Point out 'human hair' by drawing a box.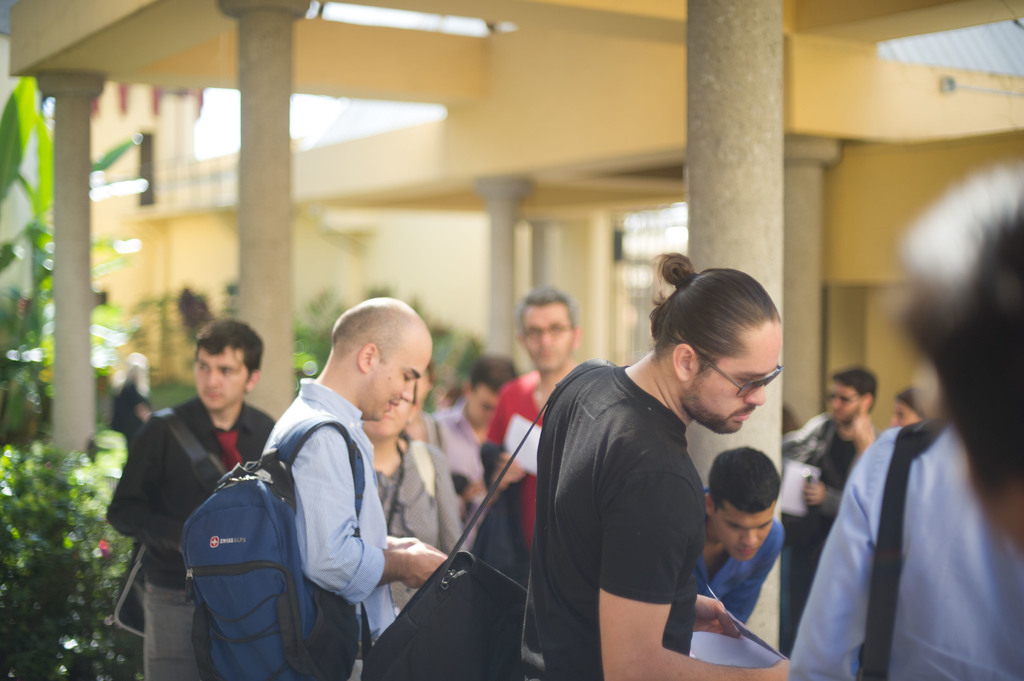
pyautogui.locateOnScreen(515, 284, 573, 339).
